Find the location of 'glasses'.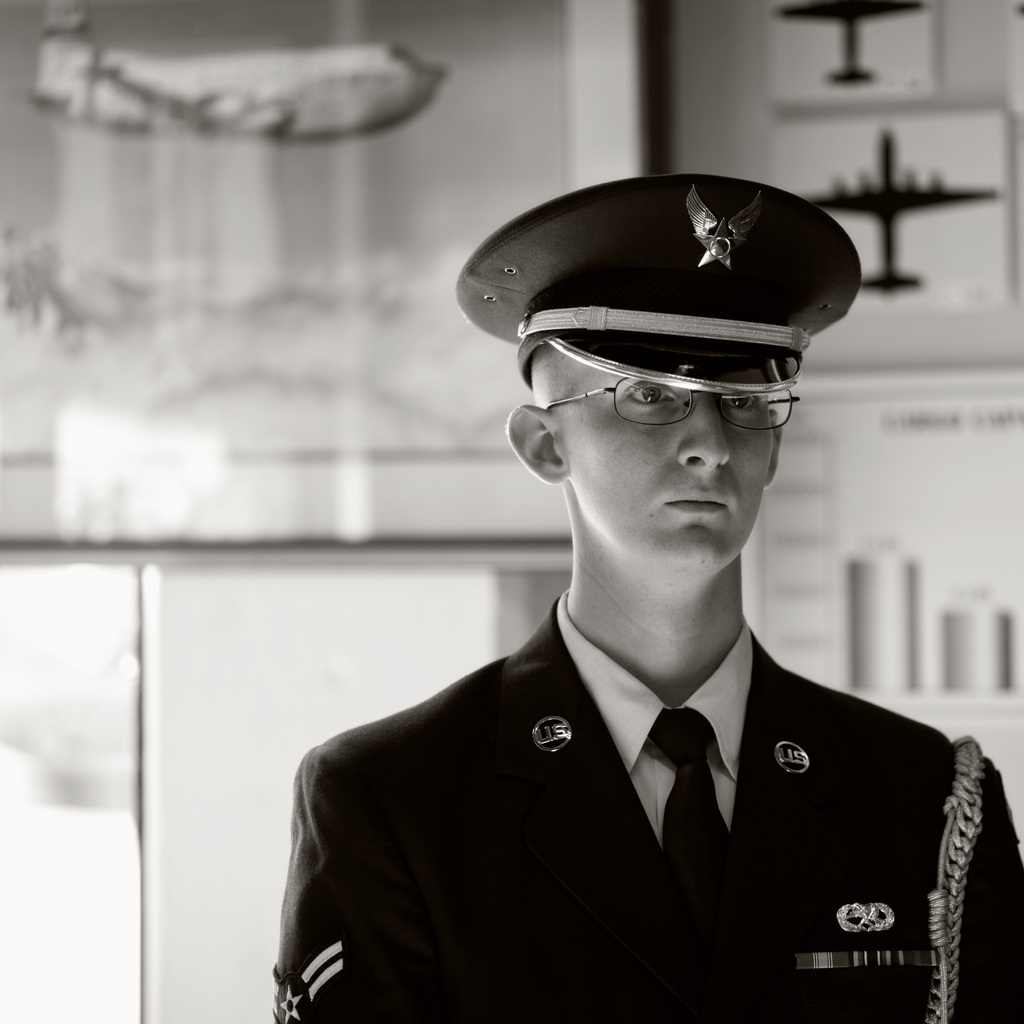
Location: {"left": 553, "top": 374, "right": 800, "bottom": 433}.
